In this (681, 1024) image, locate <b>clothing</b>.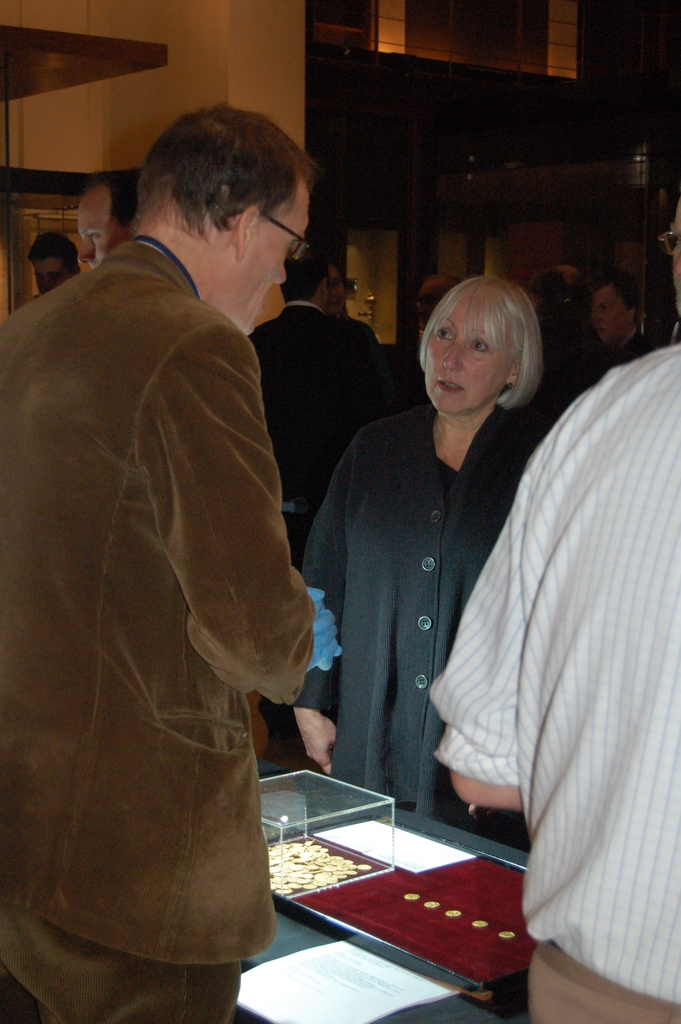
Bounding box: 296:395:557:810.
